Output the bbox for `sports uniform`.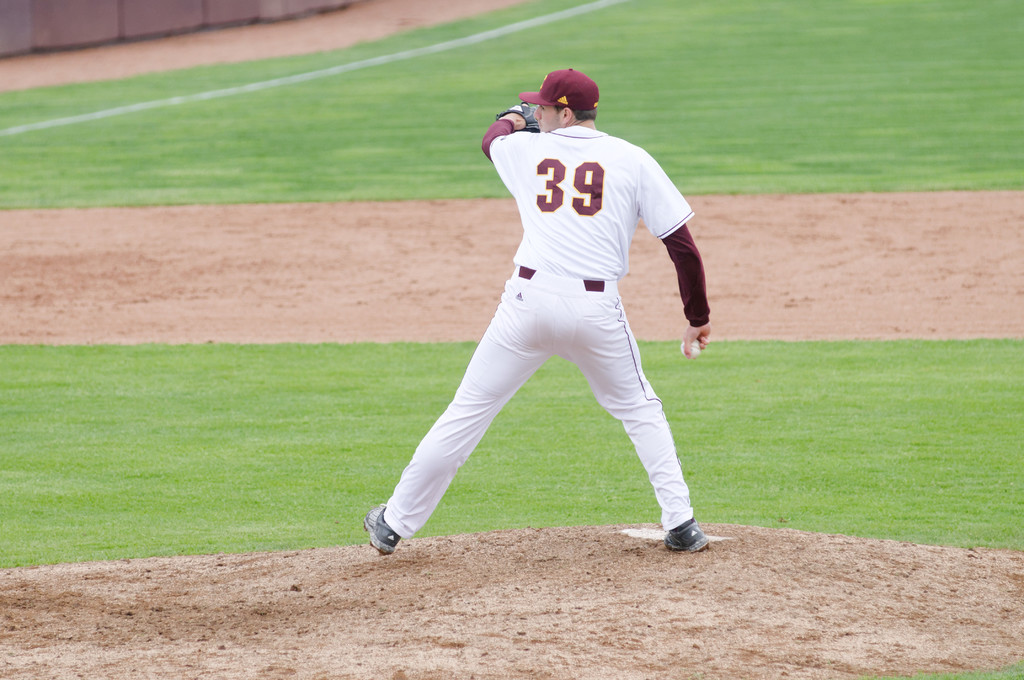
locate(352, 63, 726, 566).
